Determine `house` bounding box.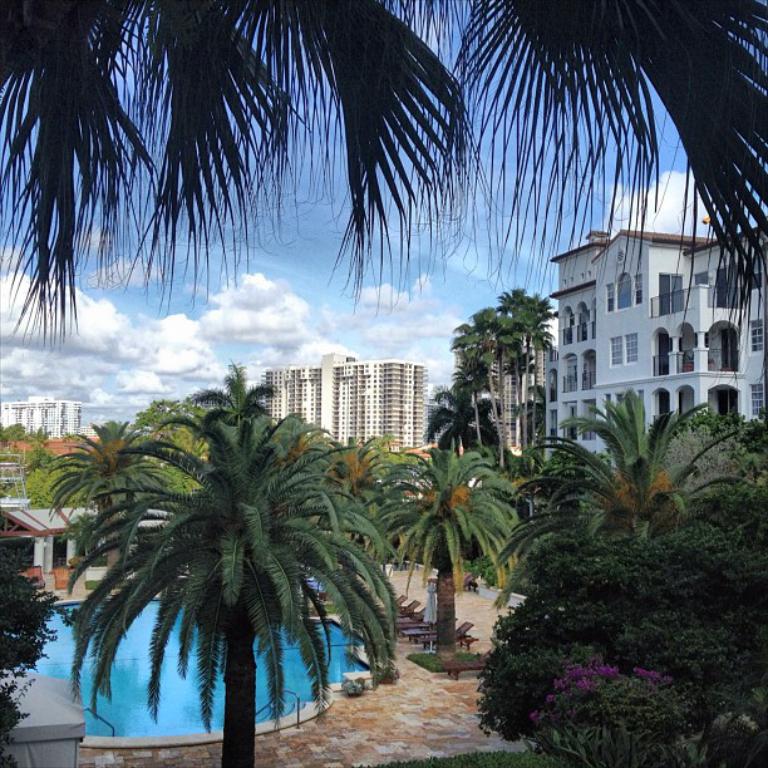
Determined: 0,398,78,440.
